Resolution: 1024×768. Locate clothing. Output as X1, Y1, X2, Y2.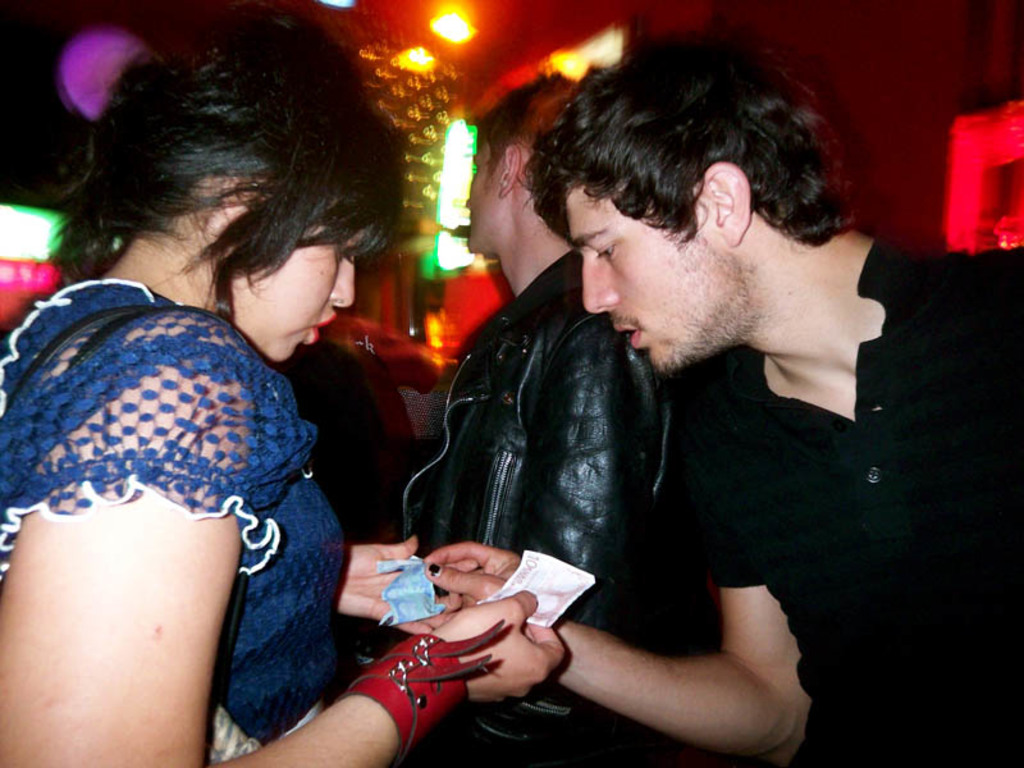
710, 232, 1023, 767.
